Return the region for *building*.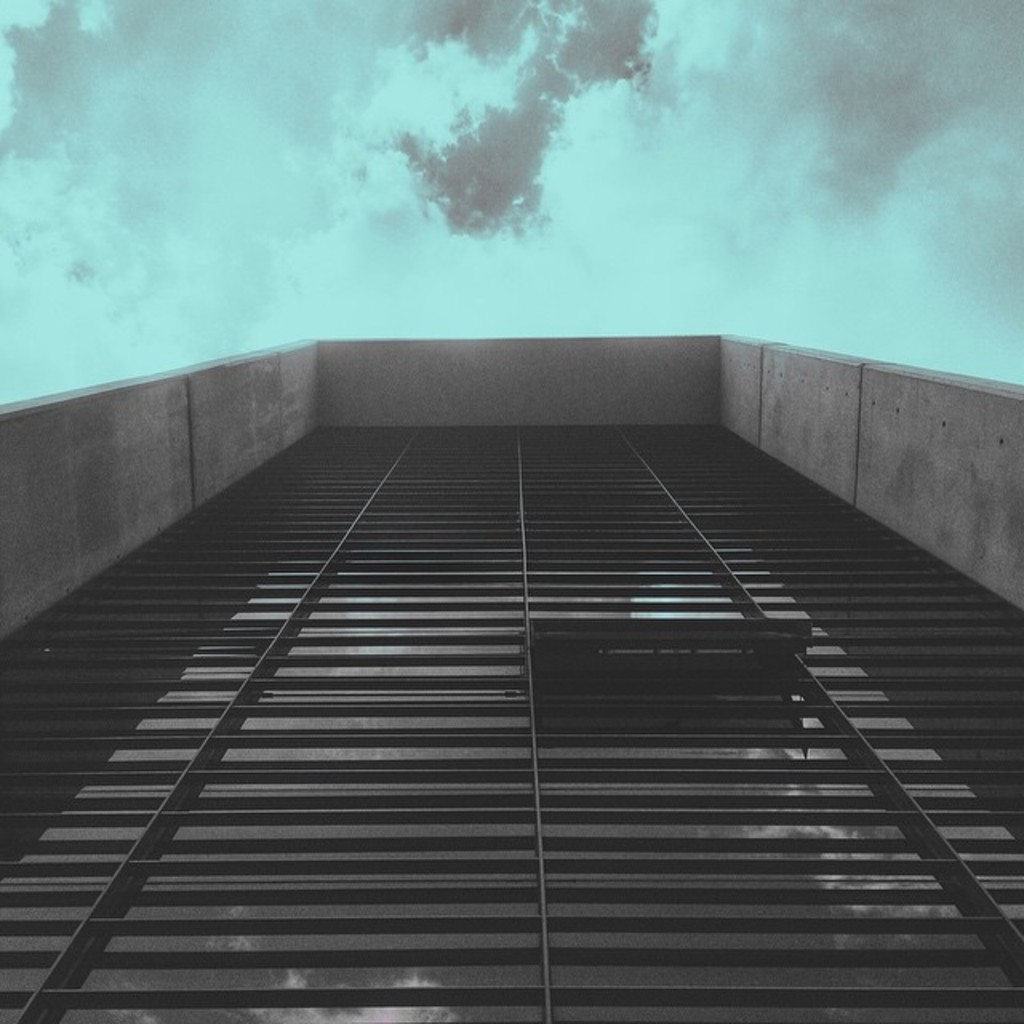
bbox=(0, 336, 1022, 1022).
